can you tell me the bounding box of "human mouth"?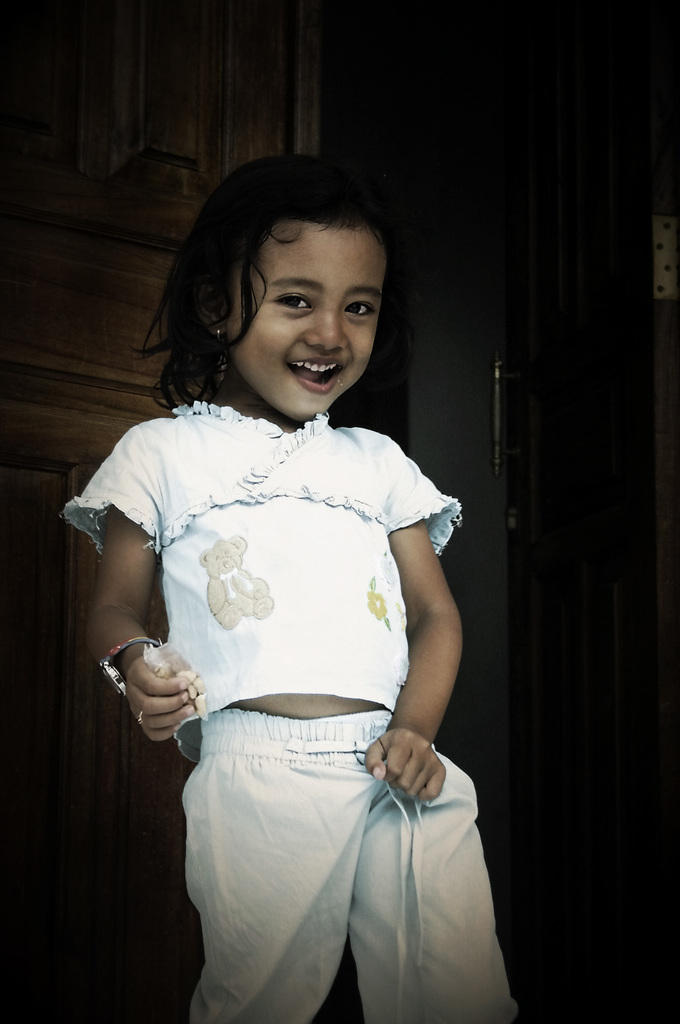
box=[287, 356, 342, 389].
